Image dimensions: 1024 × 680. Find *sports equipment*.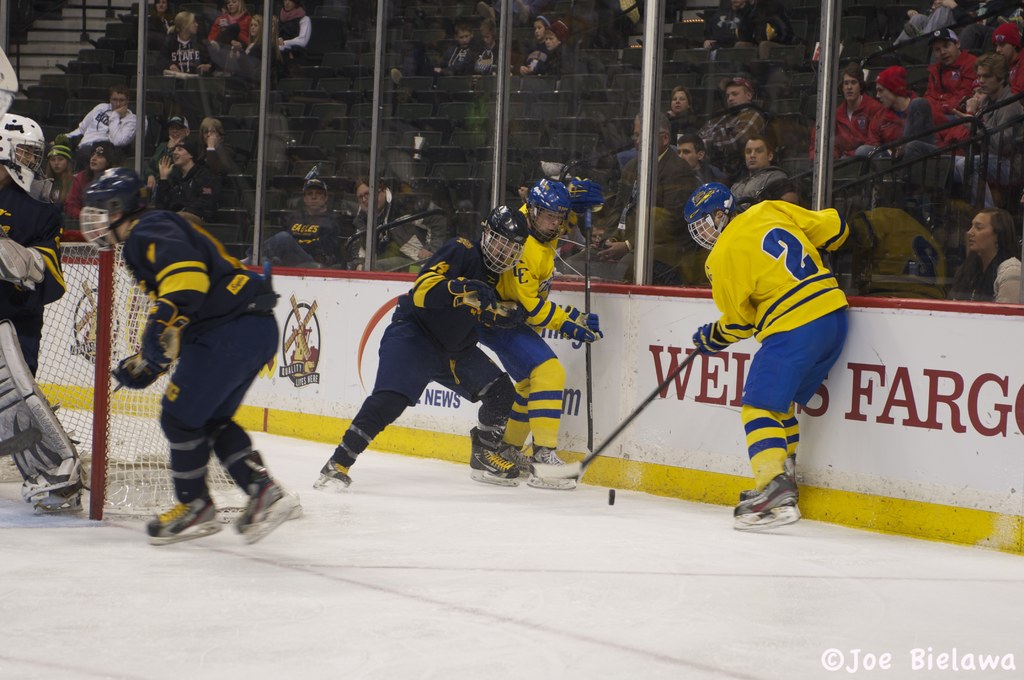
732,474,793,533.
